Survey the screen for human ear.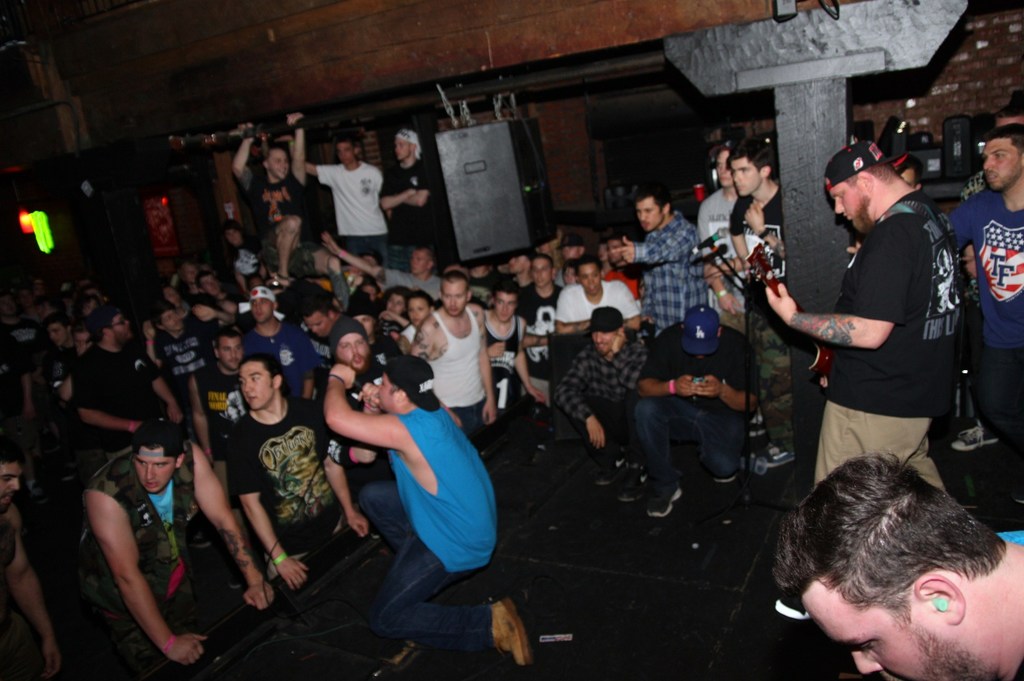
Survey found: (99,331,110,340).
